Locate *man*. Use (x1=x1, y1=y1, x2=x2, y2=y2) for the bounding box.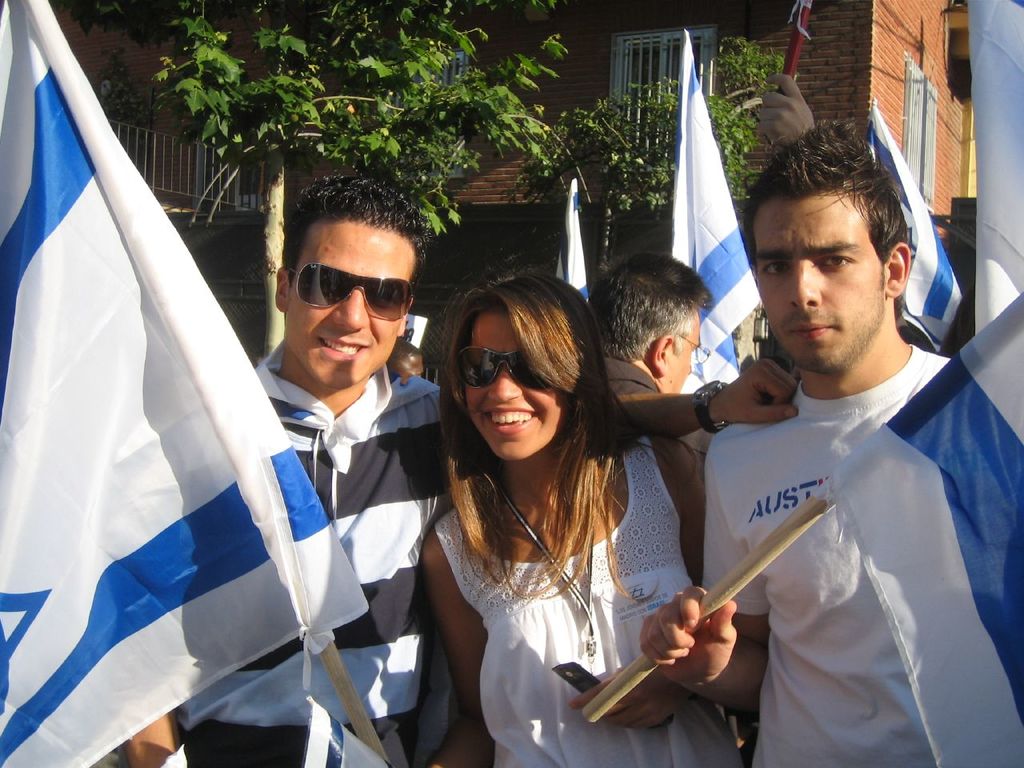
(x1=640, y1=130, x2=1005, y2=763).
